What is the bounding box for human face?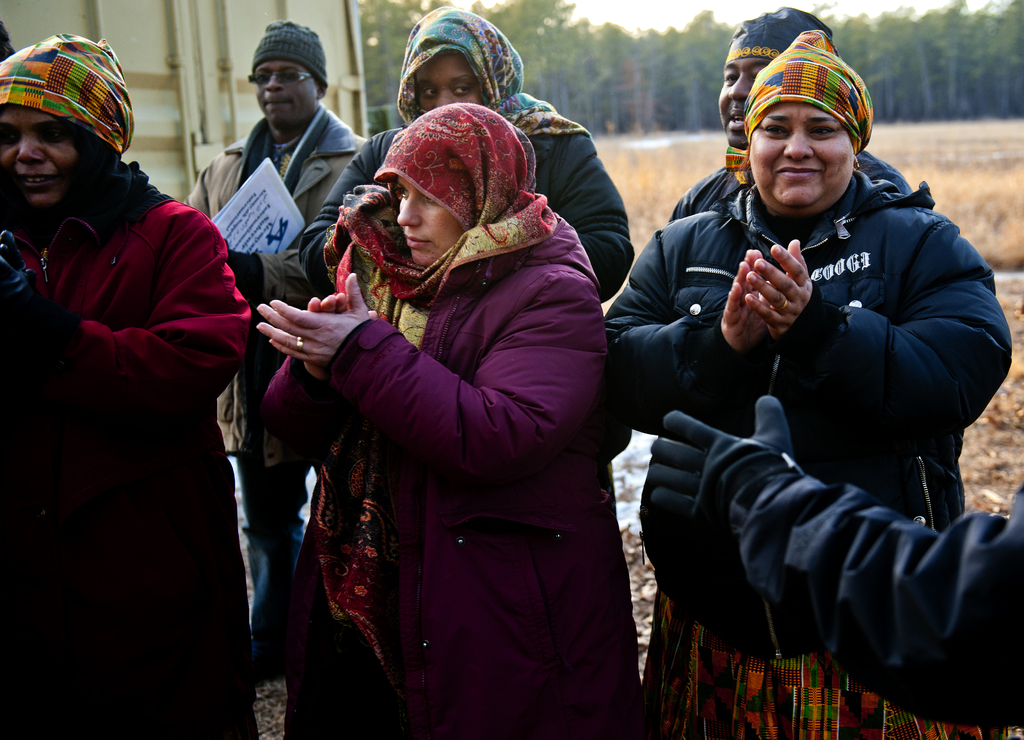
l=4, t=114, r=81, b=214.
